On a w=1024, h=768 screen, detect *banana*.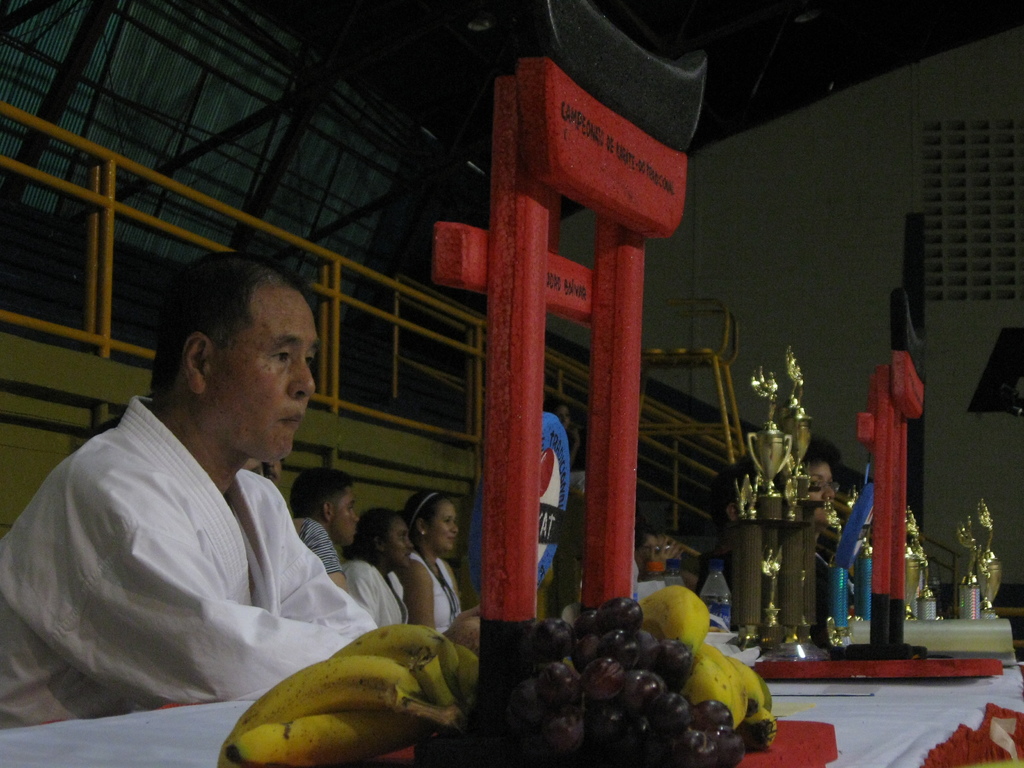
[679,648,733,711].
